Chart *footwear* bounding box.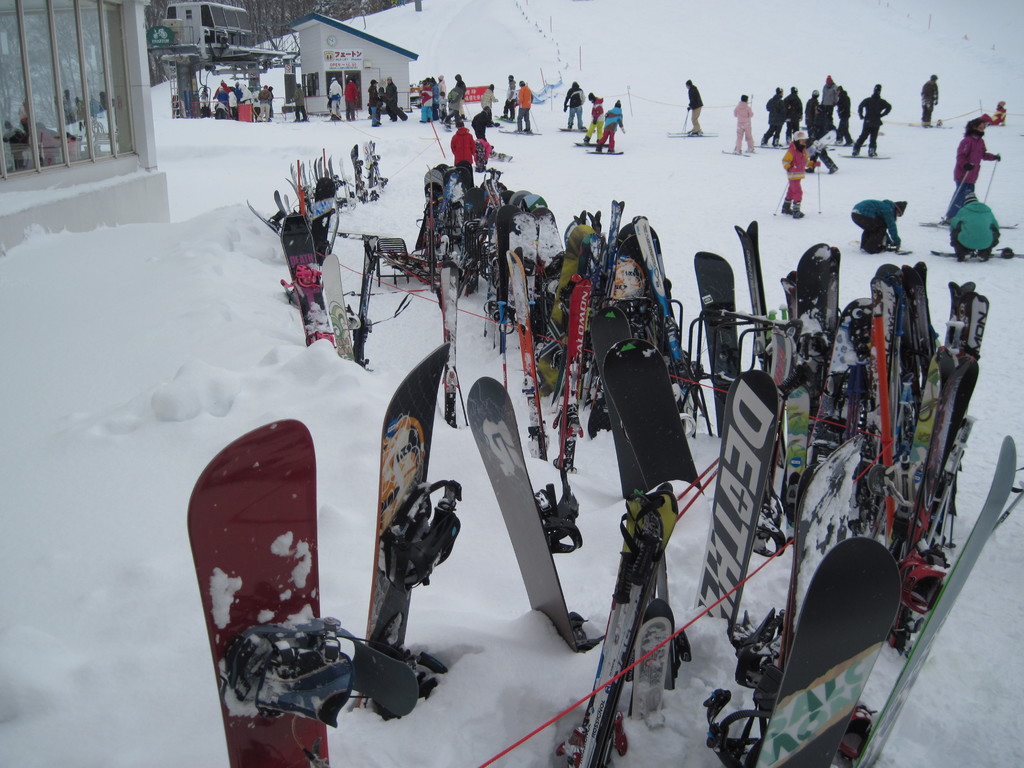
Charted: x1=687 y1=127 x2=706 y2=136.
